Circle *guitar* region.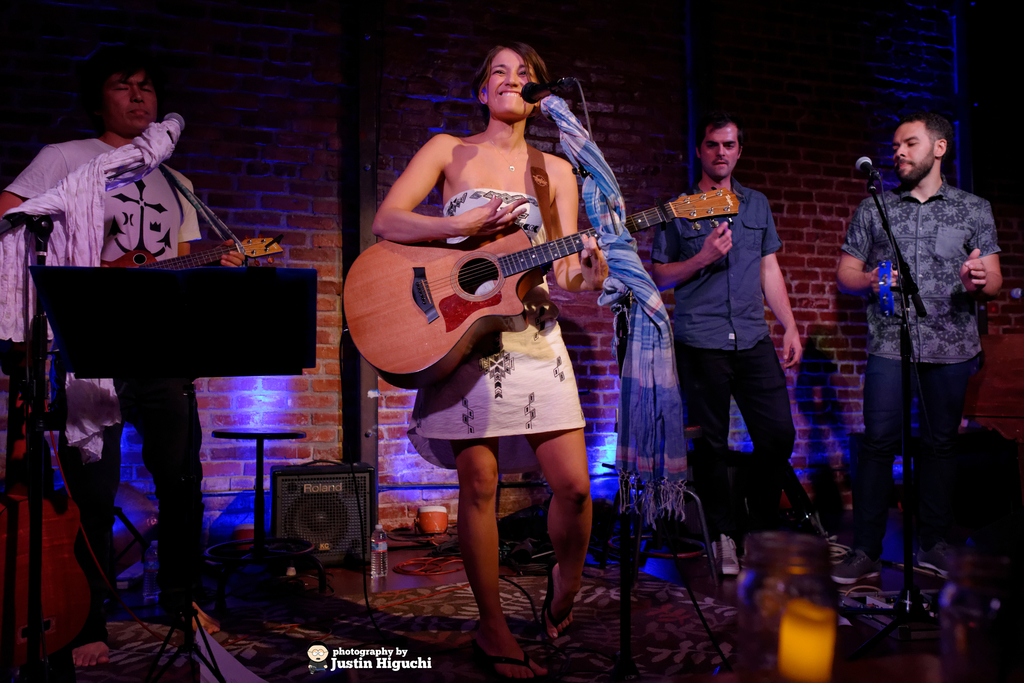
Region: 99:233:285:270.
